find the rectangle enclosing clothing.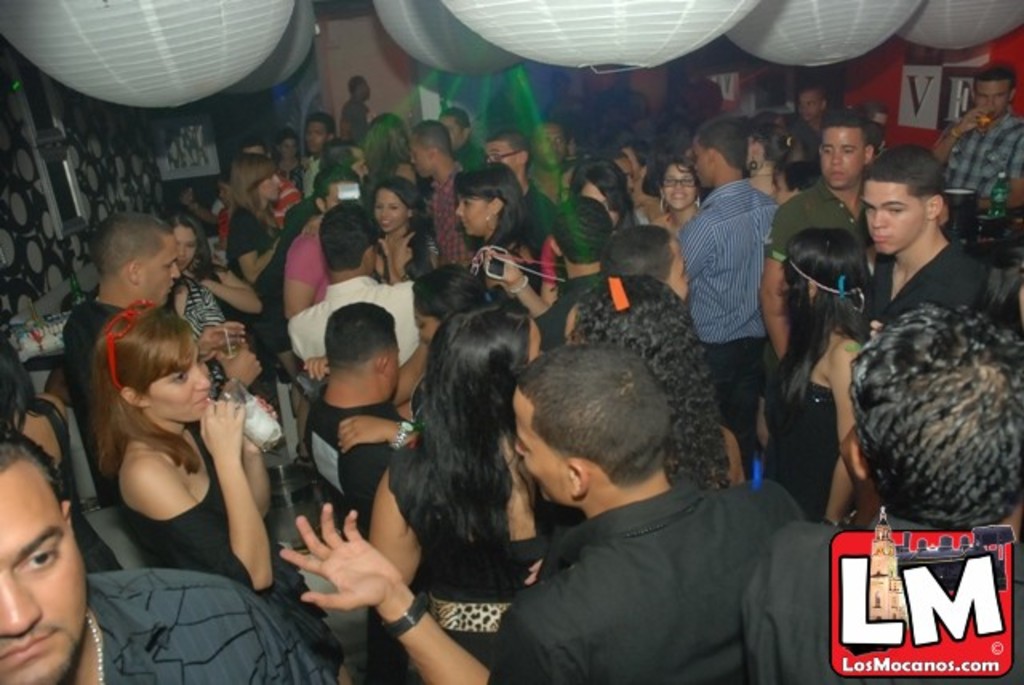
crop(389, 431, 573, 683).
